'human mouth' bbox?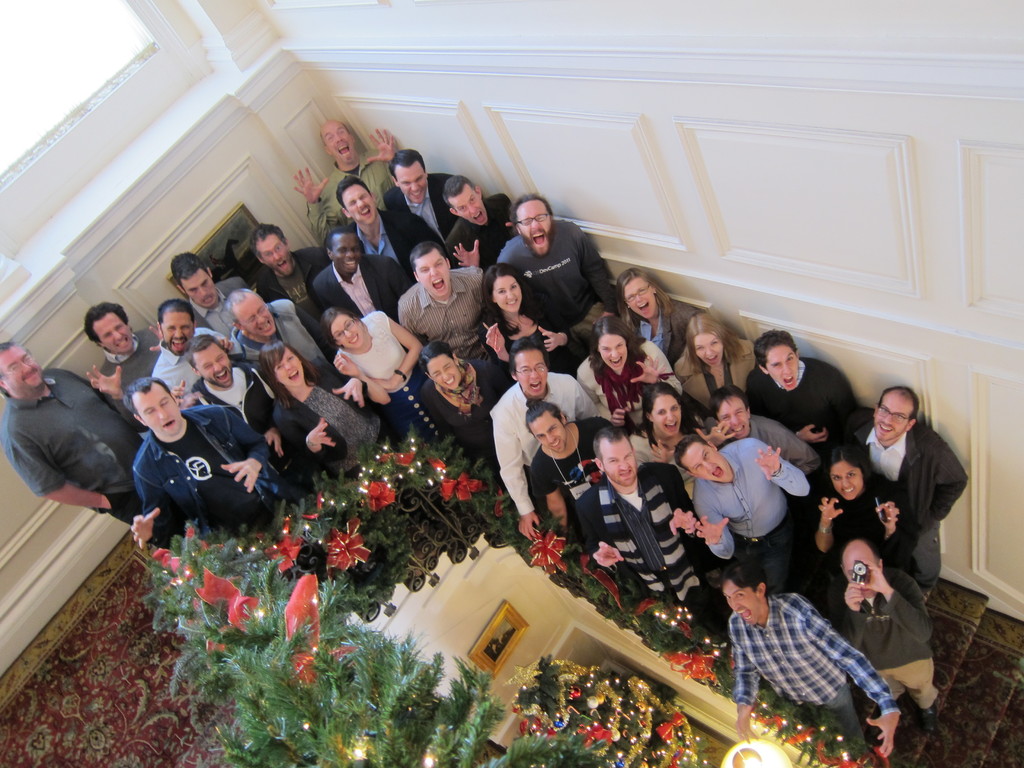
x1=278, y1=262, x2=289, y2=269
